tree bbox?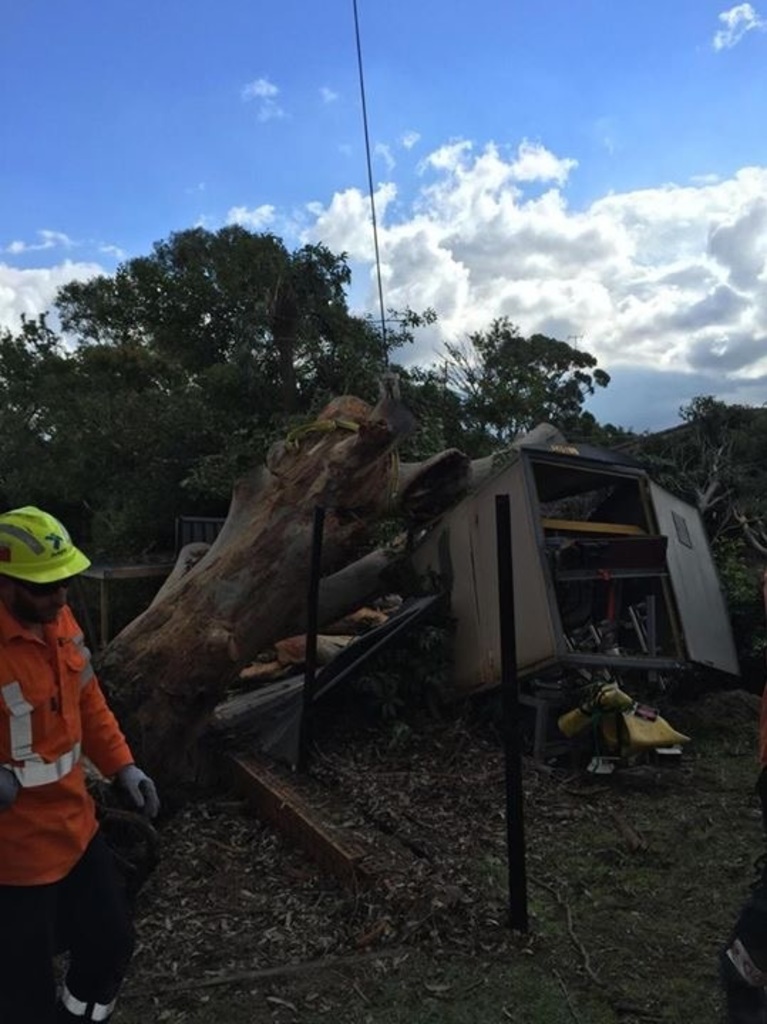
x1=0 y1=219 x2=443 y2=576
